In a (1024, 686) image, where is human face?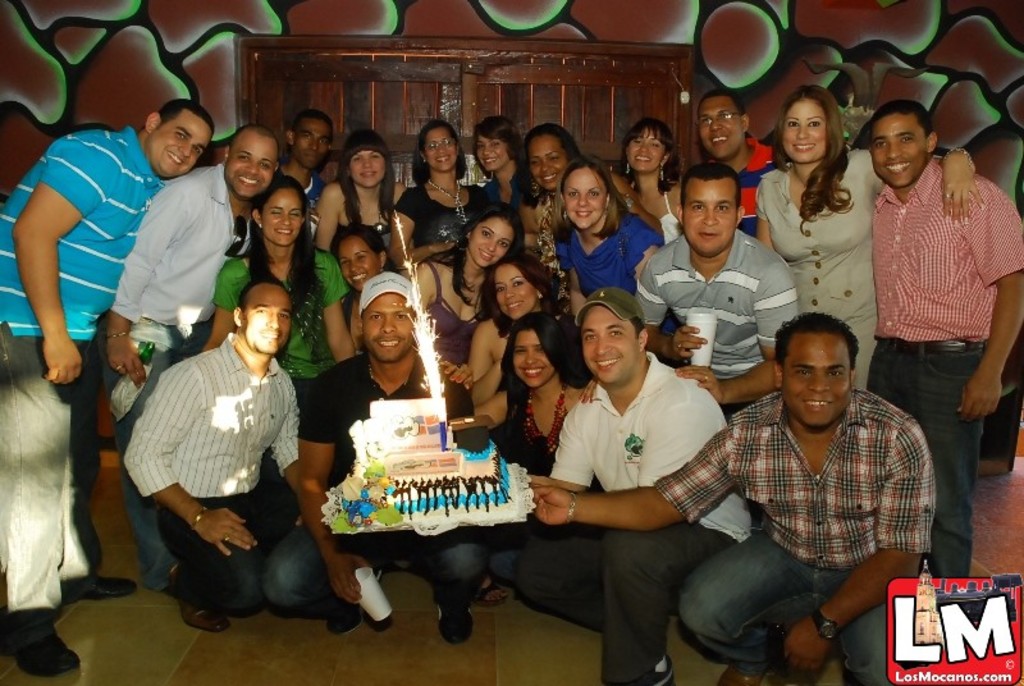
492 265 531 317.
